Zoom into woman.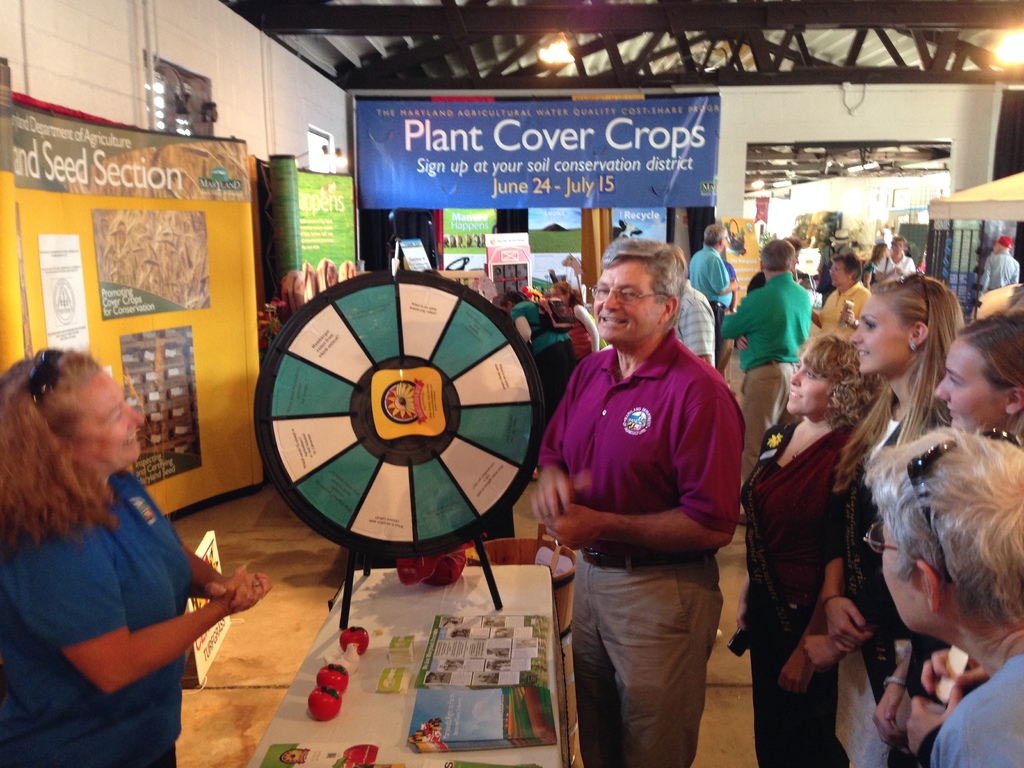
Zoom target: {"left": 734, "top": 335, "right": 886, "bottom": 767}.
